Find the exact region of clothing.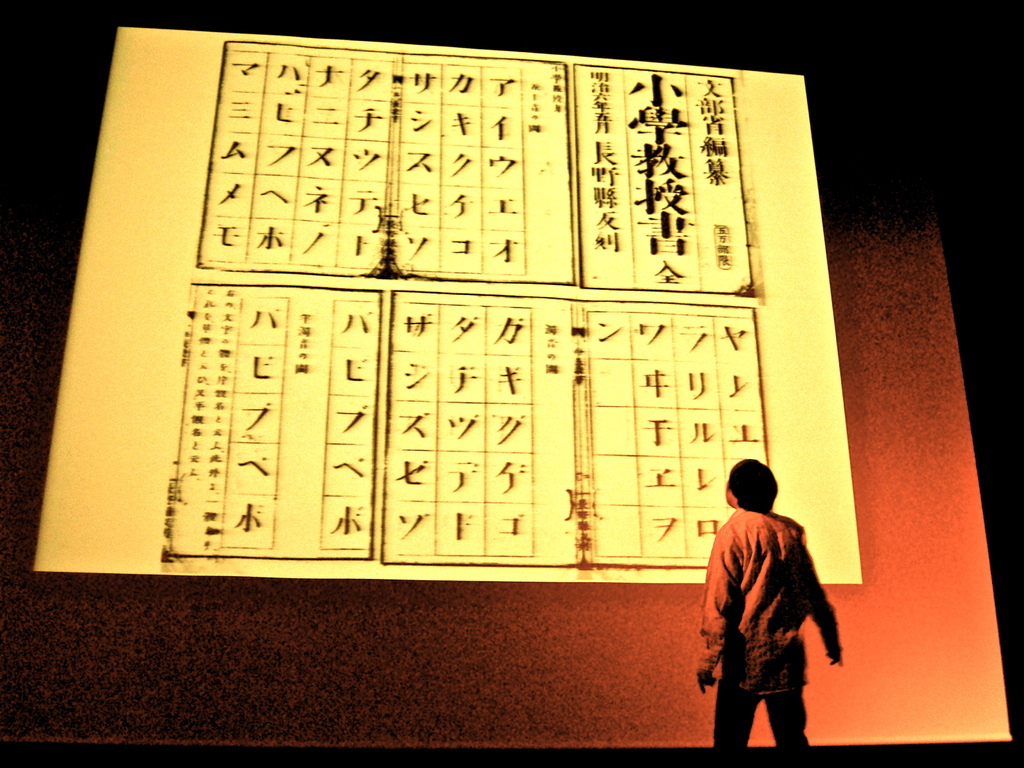
Exact region: bbox=(698, 492, 834, 741).
